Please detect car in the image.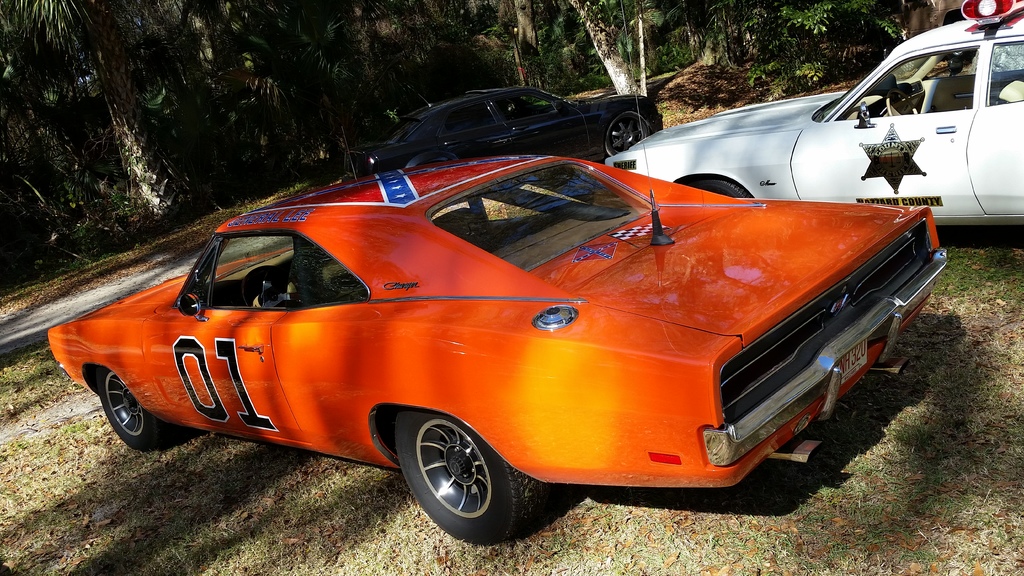
bbox=(324, 88, 665, 175).
